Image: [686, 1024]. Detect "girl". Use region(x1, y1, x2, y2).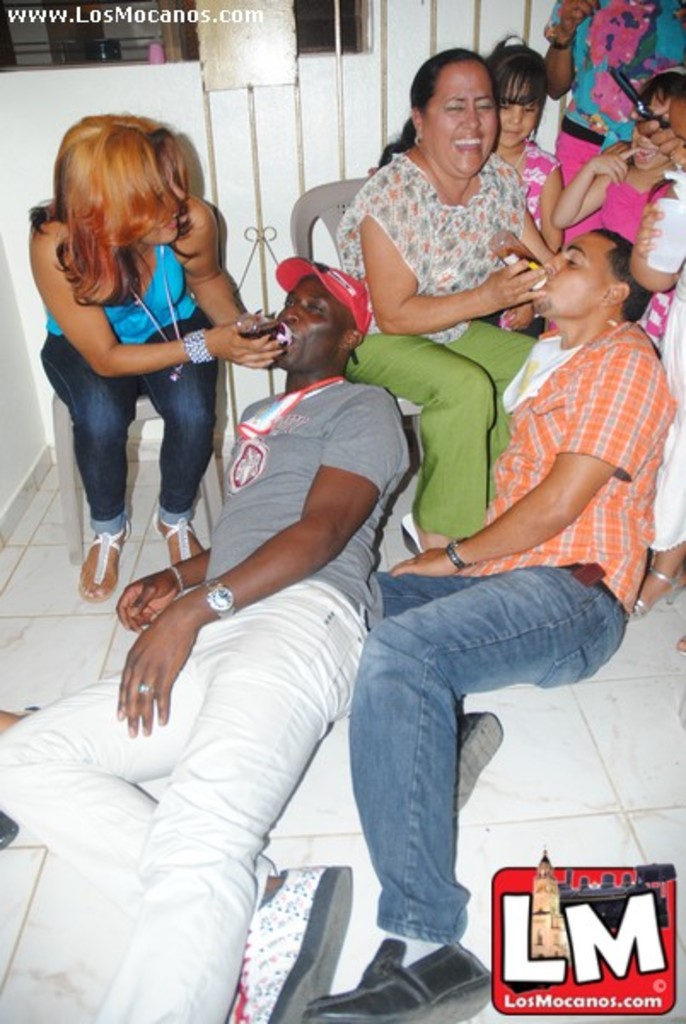
region(486, 24, 561, 268).
